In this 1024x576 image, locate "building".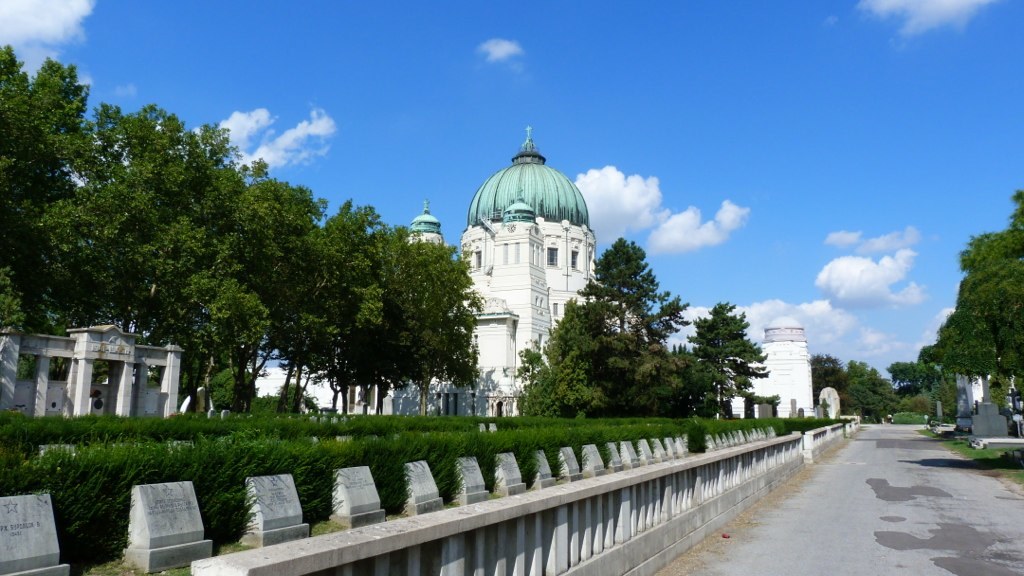
Bounding box: locate(716, 316, 844, 420).
